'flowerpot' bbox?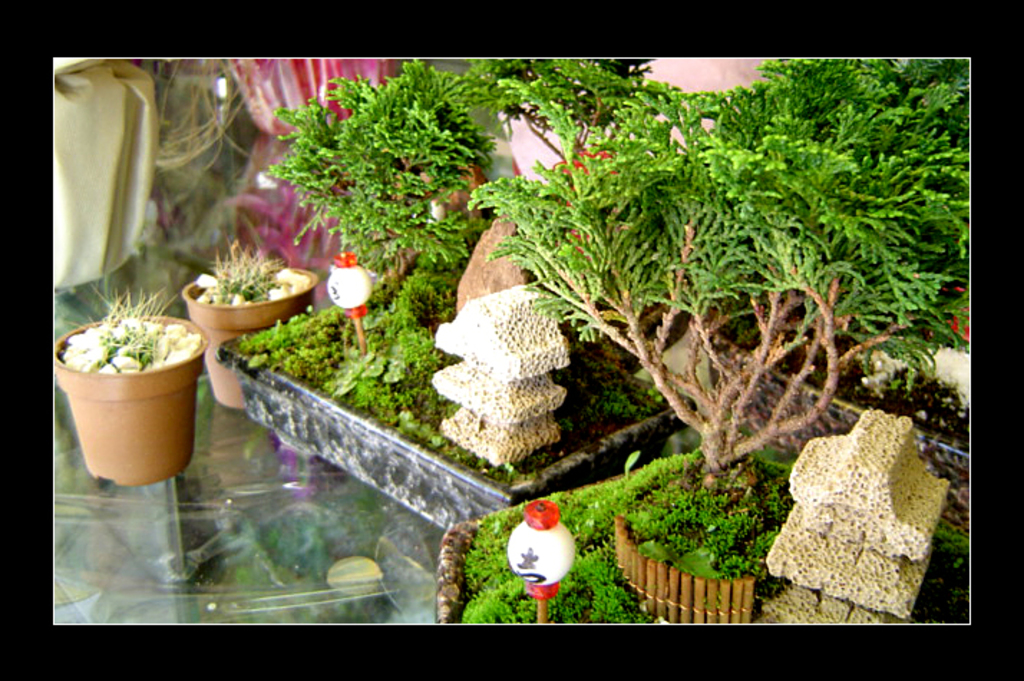
crop(179, 261, 318, 407)
